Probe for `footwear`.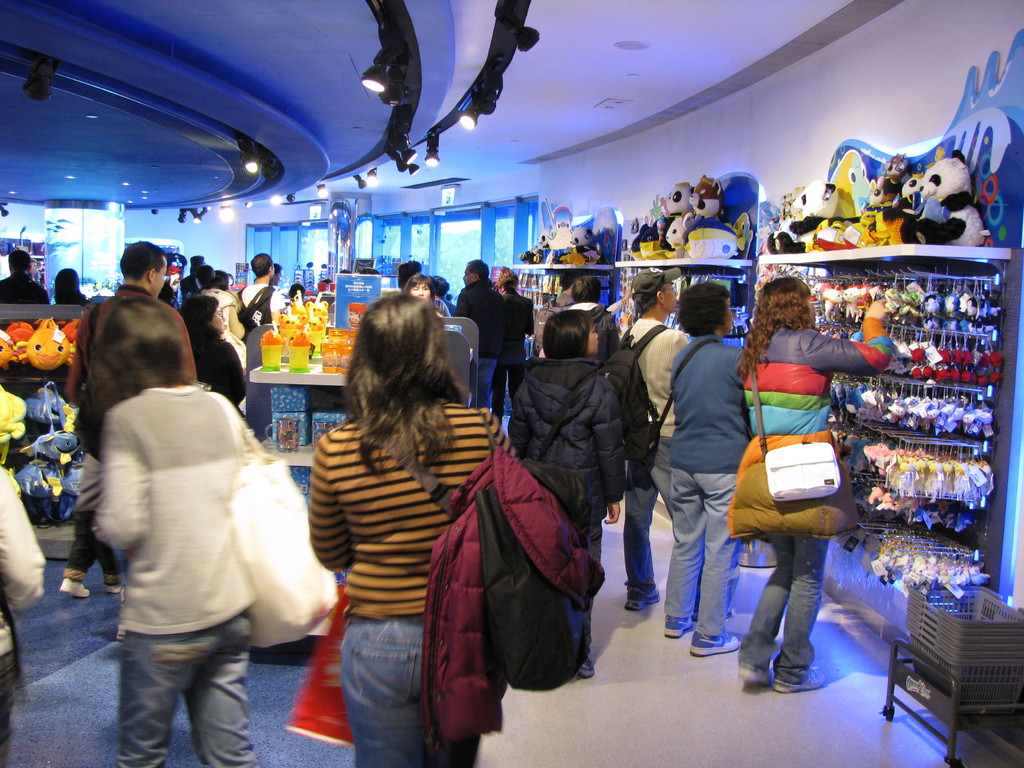
Probe result: BBox(734, 653, 776, 688).
